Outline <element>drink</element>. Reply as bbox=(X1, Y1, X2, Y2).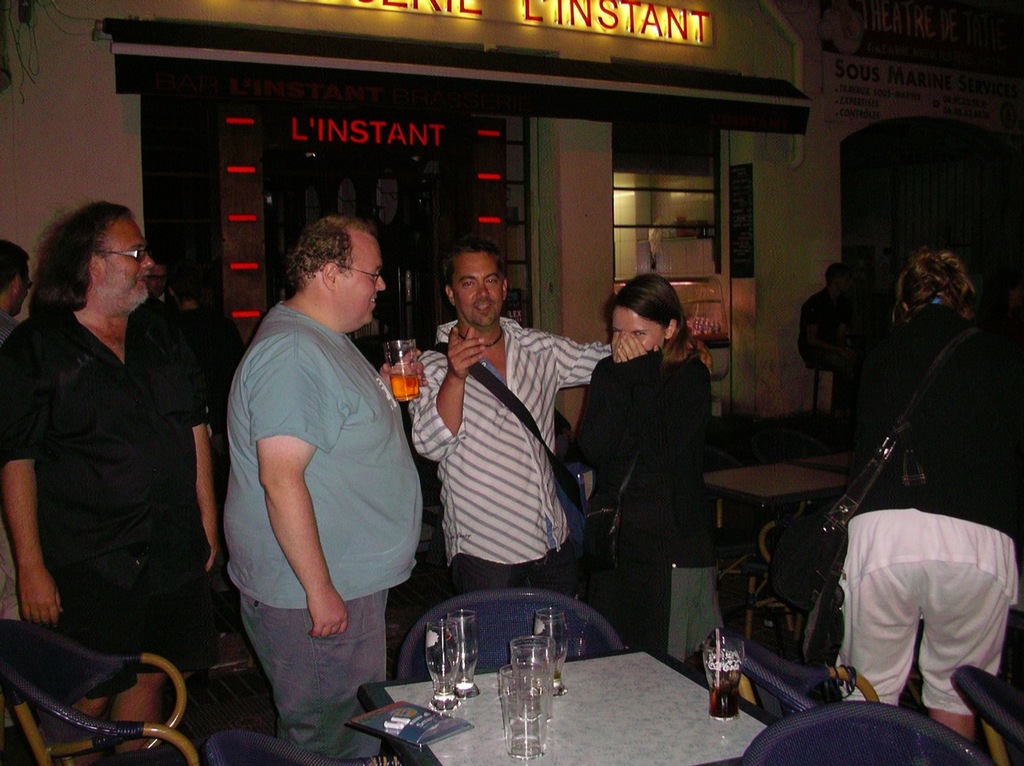
bbox=(548, 664, 565, 682).
